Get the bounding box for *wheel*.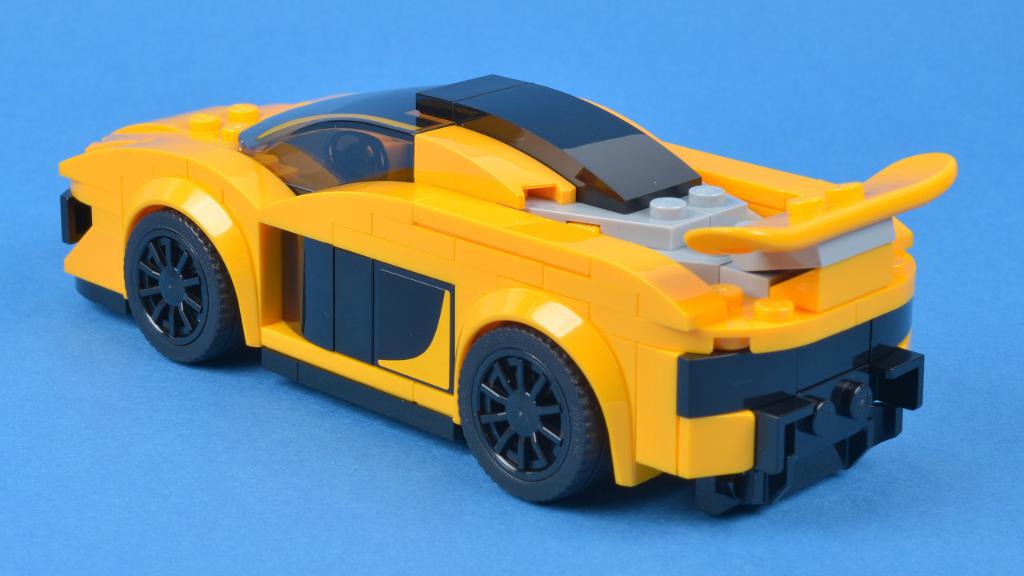
l=463, t=321, r=617, b=530.
